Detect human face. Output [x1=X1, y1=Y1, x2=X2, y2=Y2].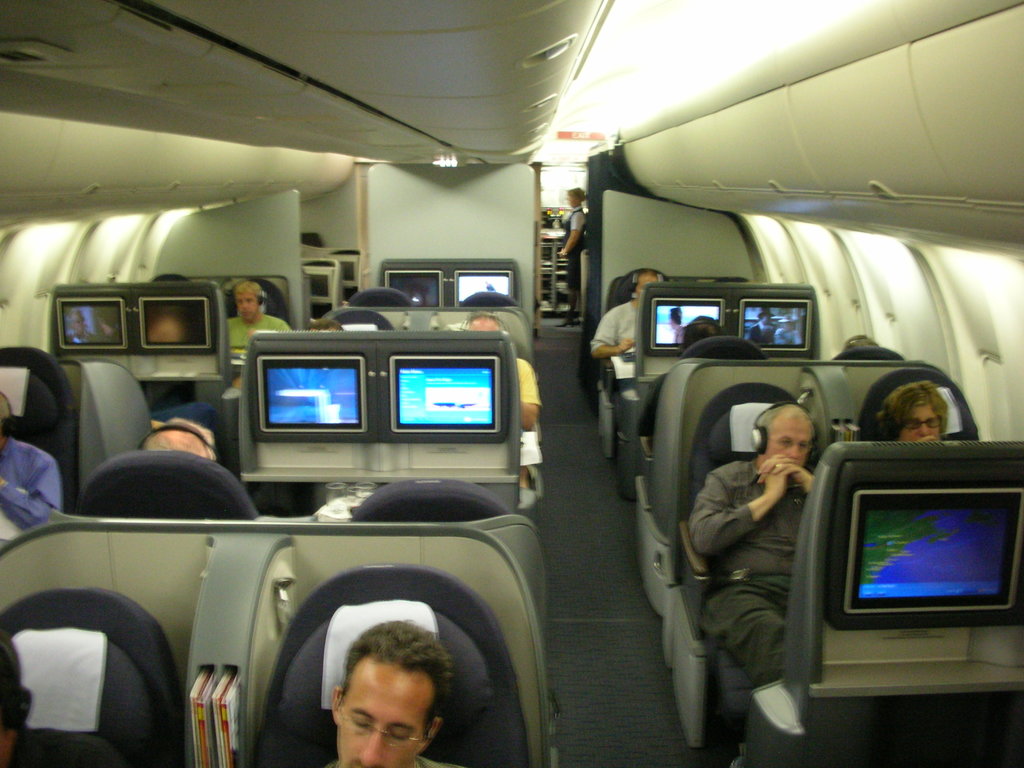
[x1=341, y1=667, x2=431, y2=767].
